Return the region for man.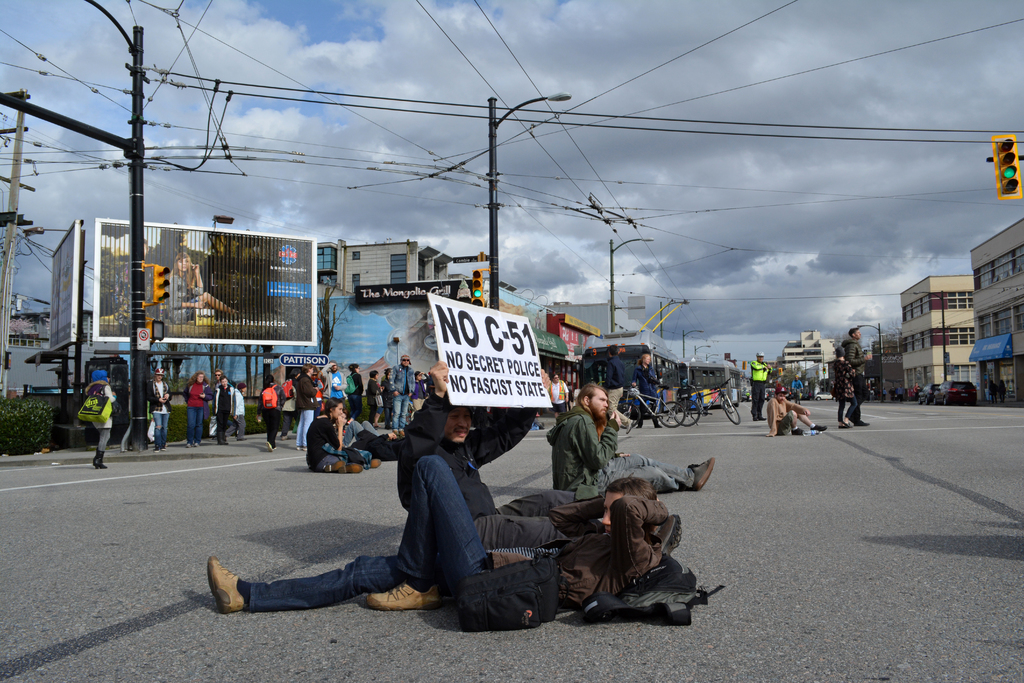
390/353/416/431.
